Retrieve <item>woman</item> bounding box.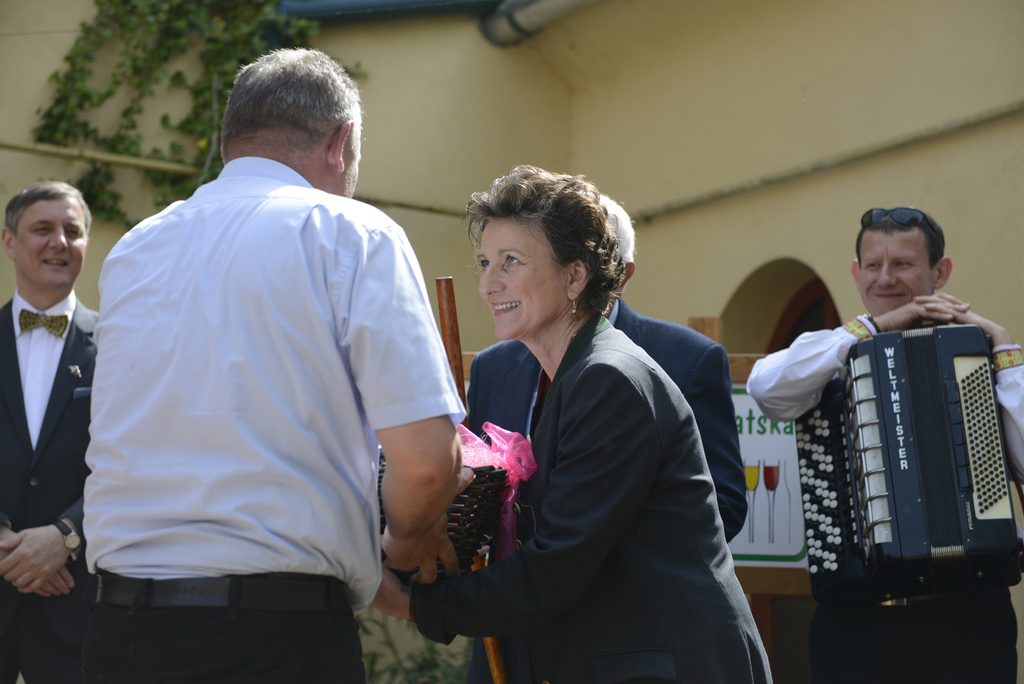
Bounding box: Rect(439, 166, 748, 674).
